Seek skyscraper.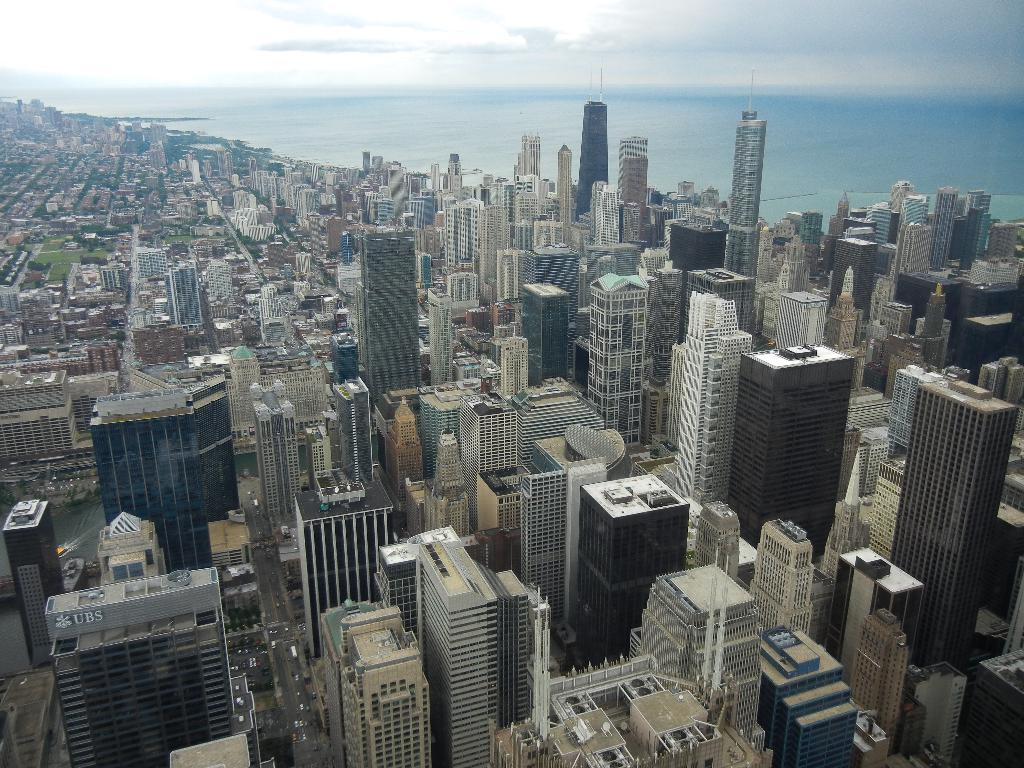
[724, 72, 766, 279].
